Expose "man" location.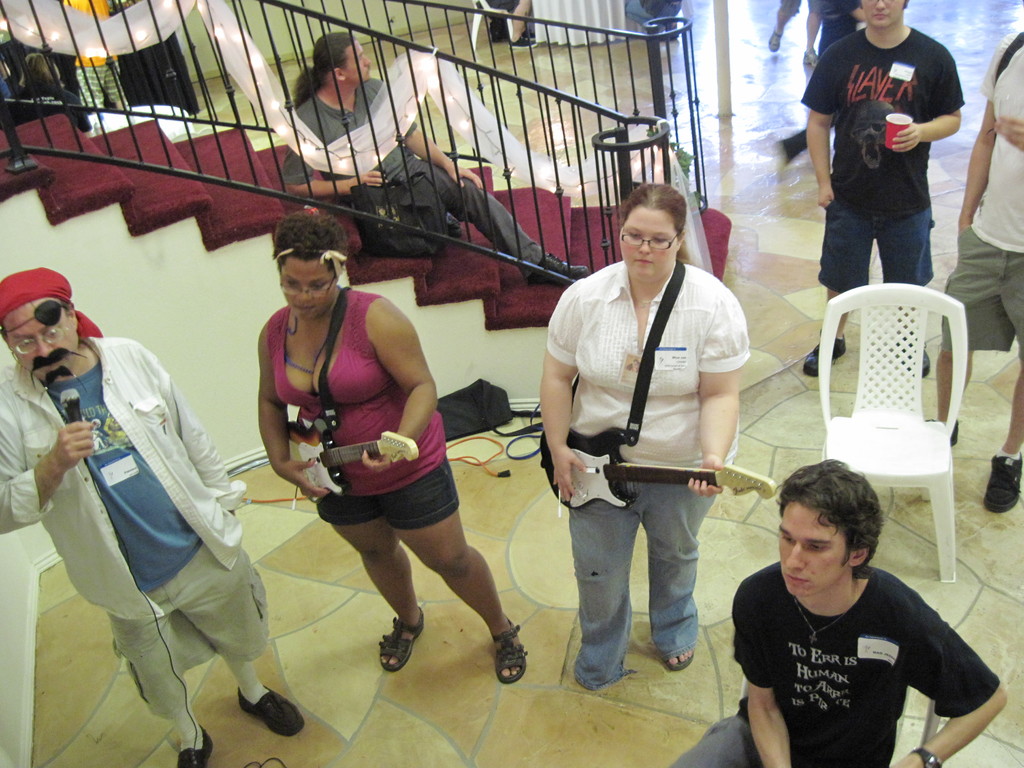
Exposed at bbox=(671, 457, 1009, 767).
